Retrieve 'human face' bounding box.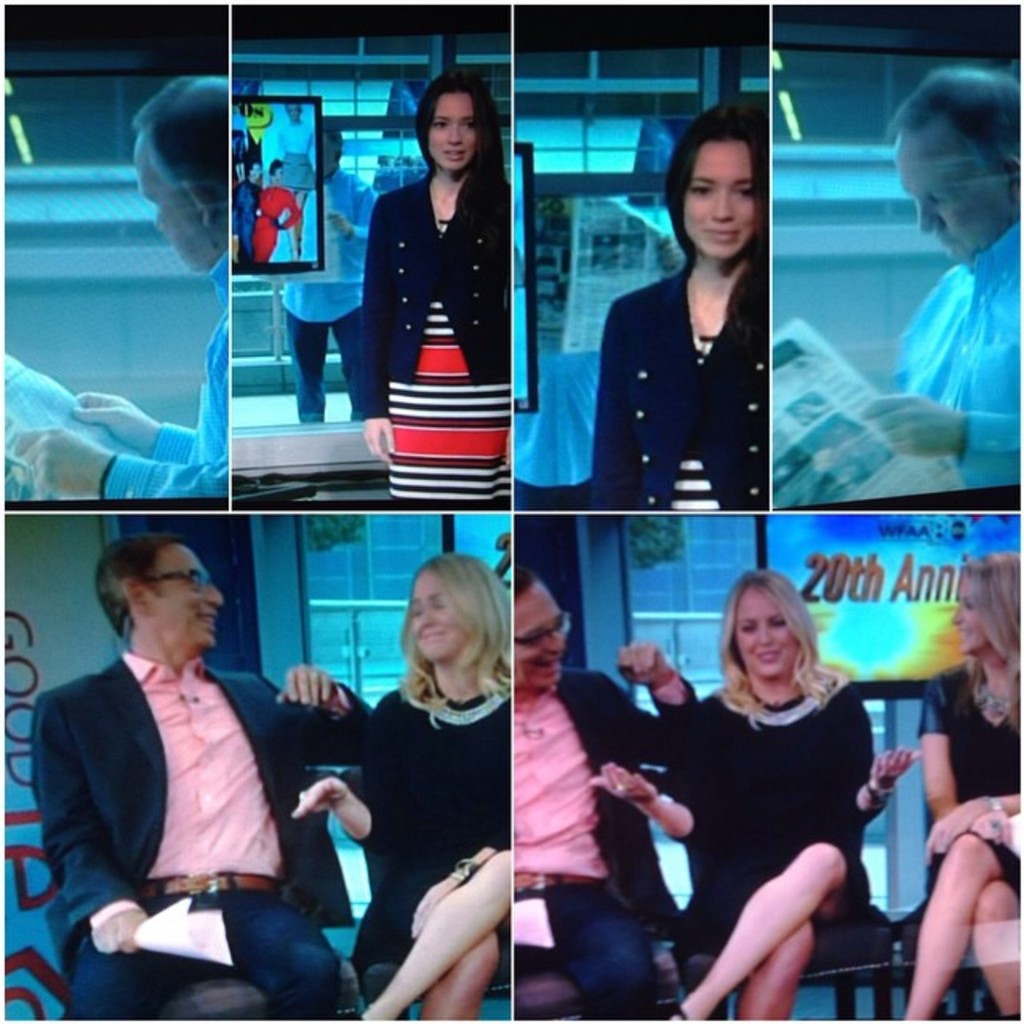
Bounding box: pyautogui.locateOnScreen(683, 134, 755, 259).
